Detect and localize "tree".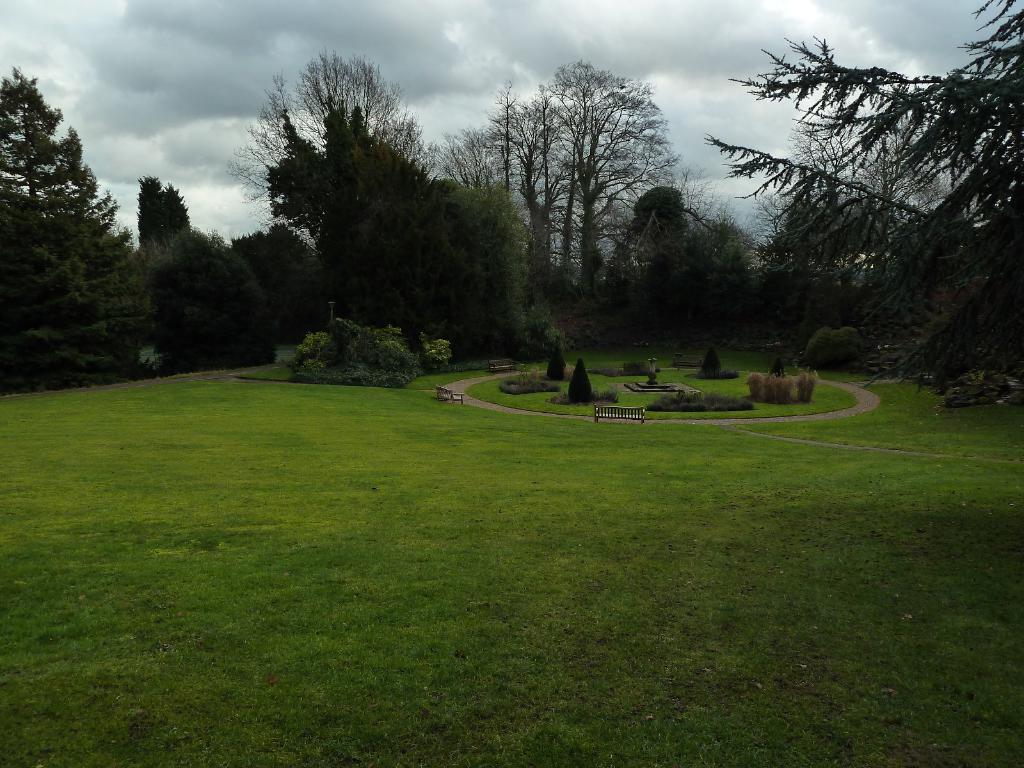
Localized at 145:230:276:364.
